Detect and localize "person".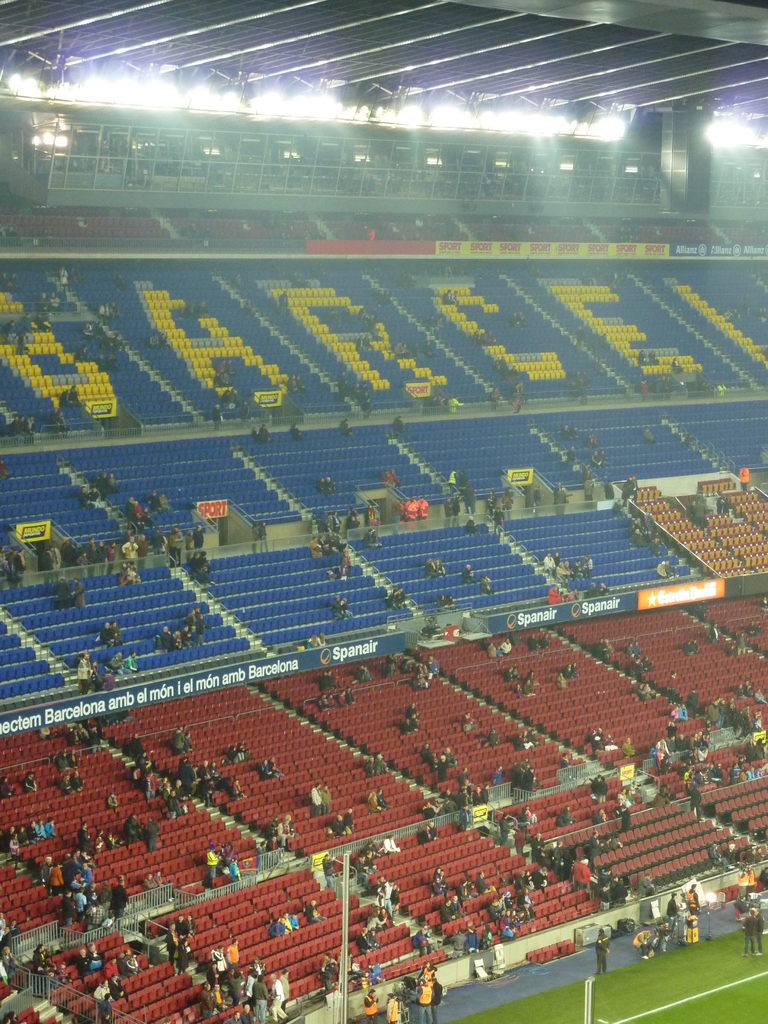
Localized at pyautogui.locateOnScreen(1, 942, 20, 984).
